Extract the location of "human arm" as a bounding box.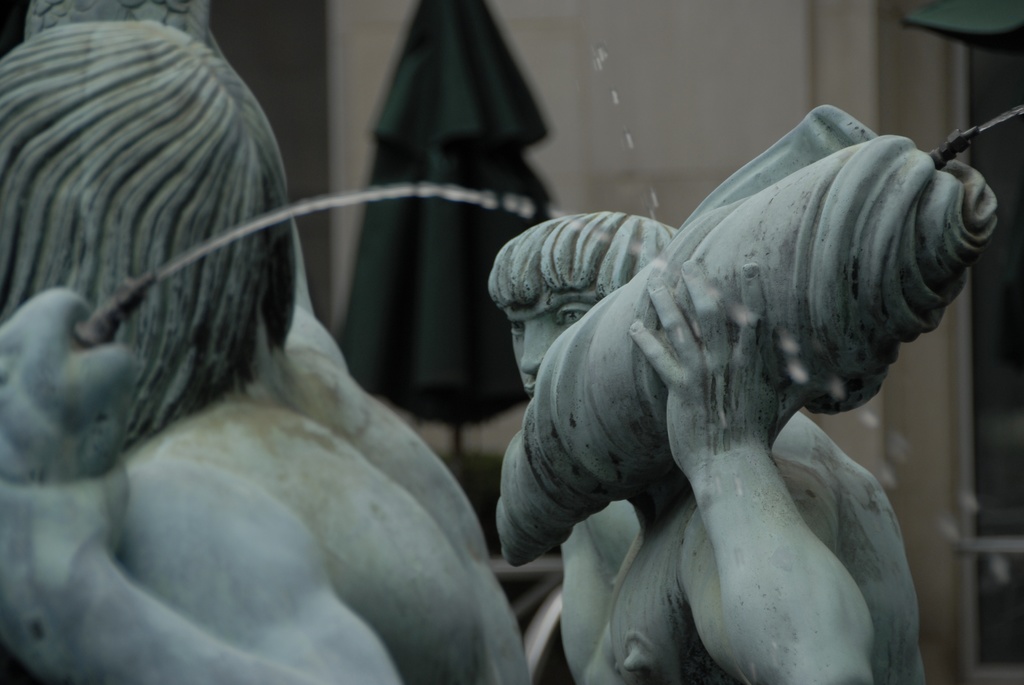
[626, 258, 877, 684].
